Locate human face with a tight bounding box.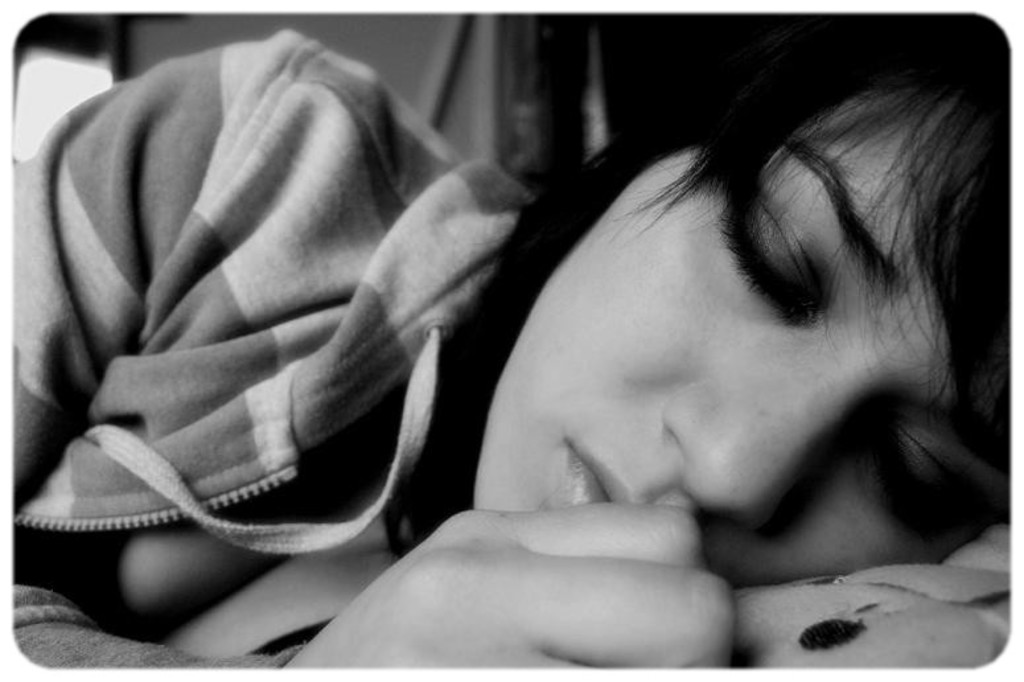
bbox=[474, 99, 990, 589].
